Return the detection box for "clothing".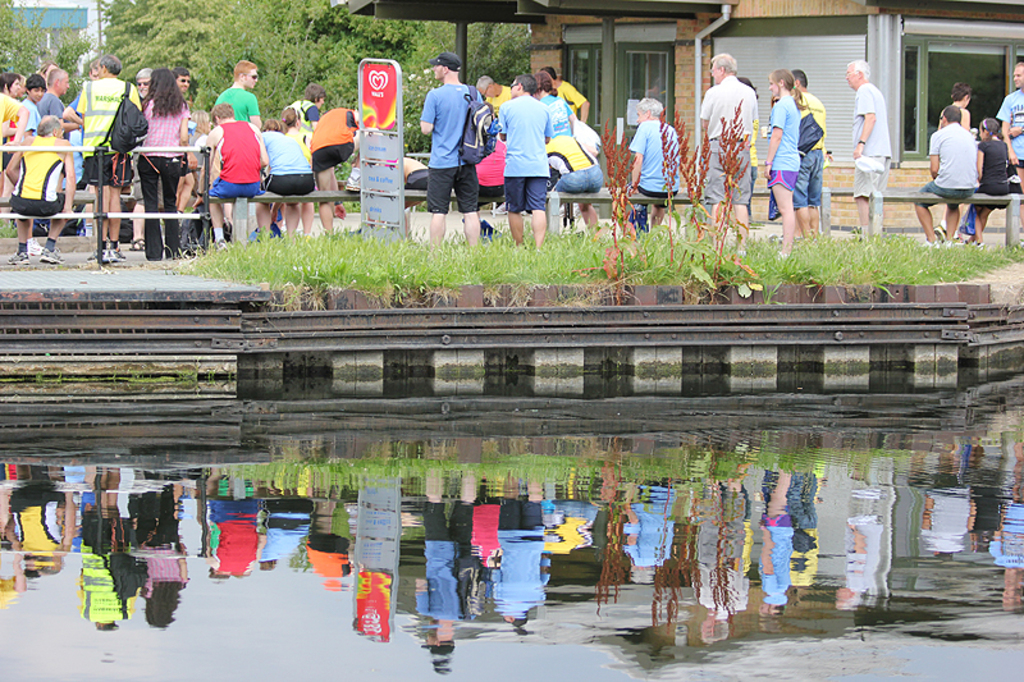
box=[556, 79, 585, 113].
